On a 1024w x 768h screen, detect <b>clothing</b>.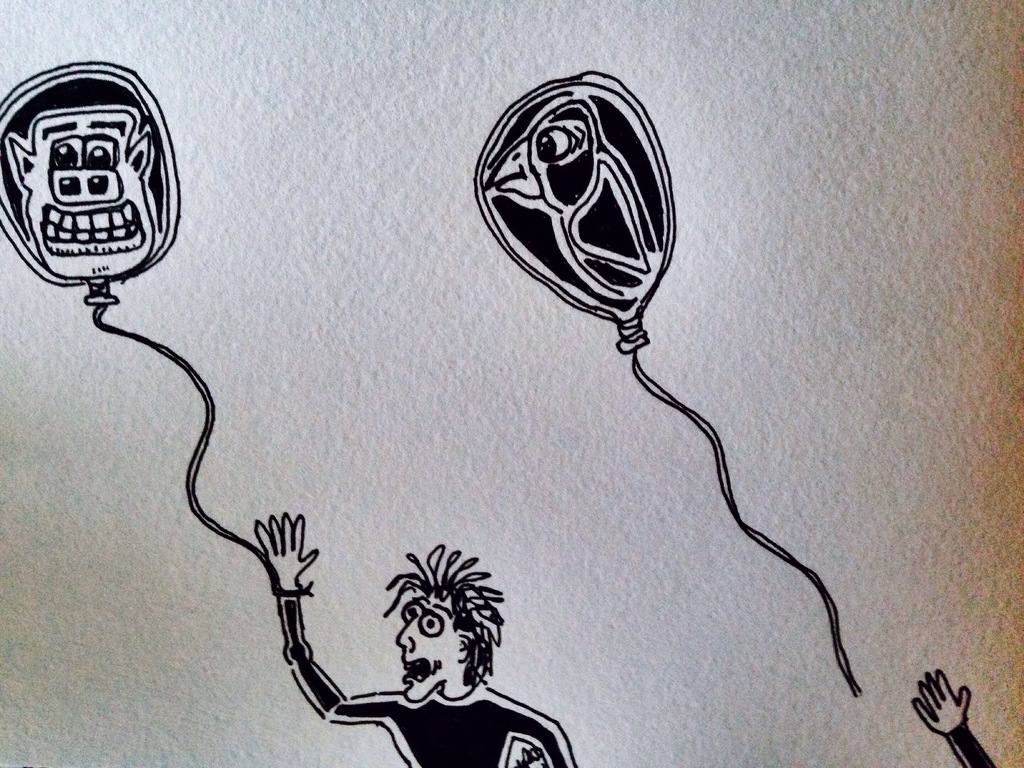
x1=280, y1=582, x2=577, y2=767.
